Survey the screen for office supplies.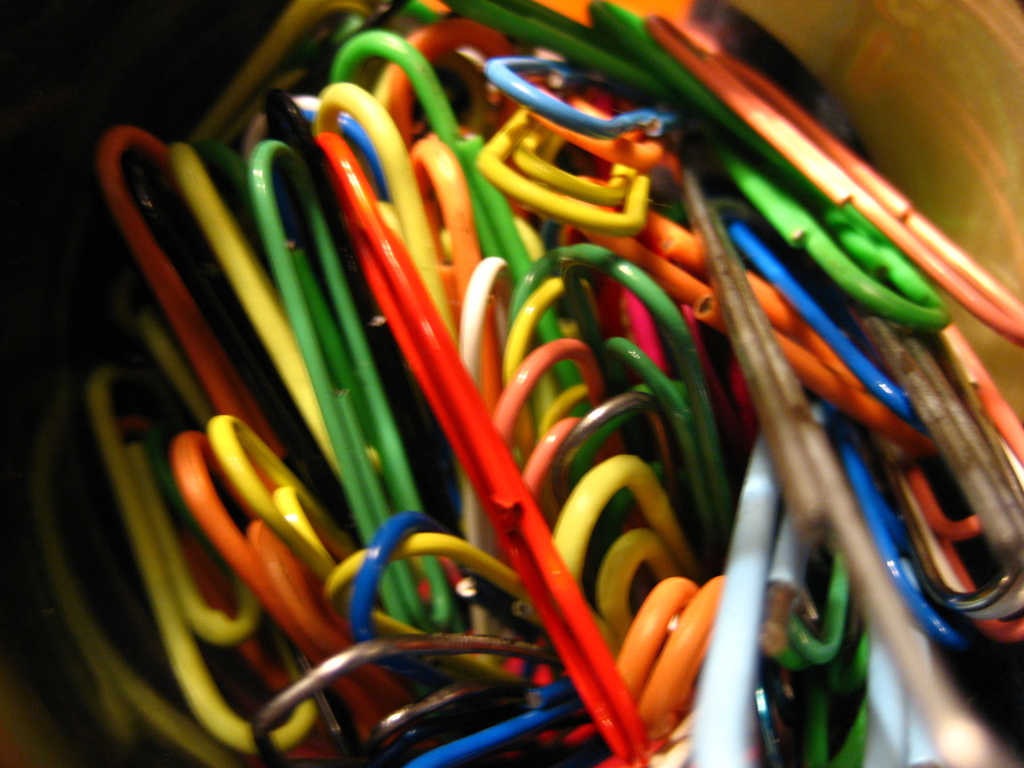
Survey found: rect(330, 29, 526, 262).
